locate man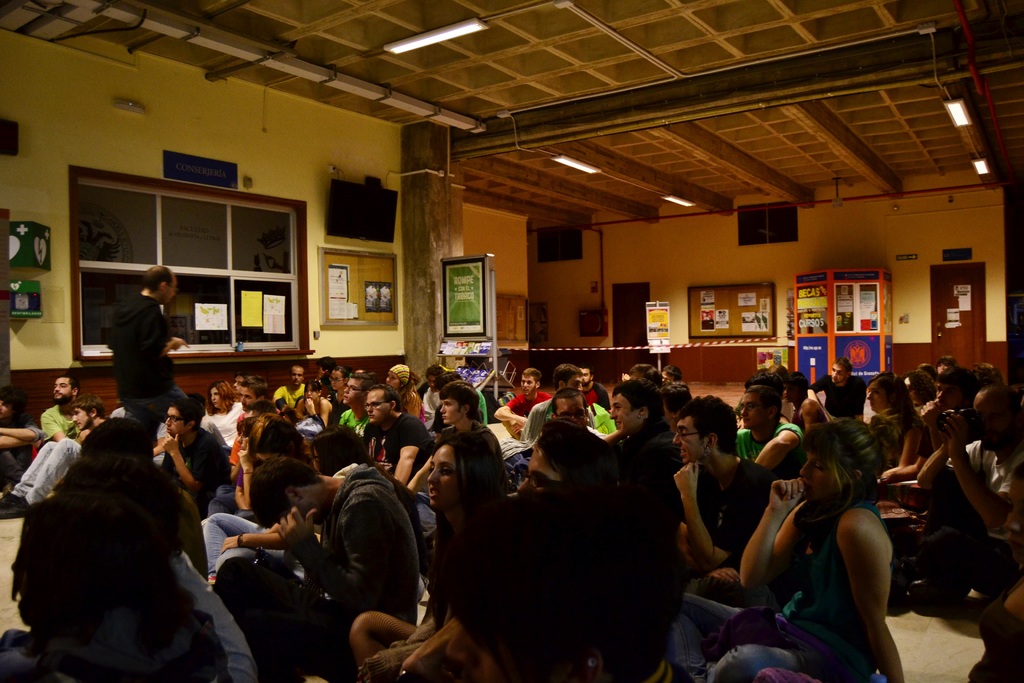
rect(806, 359, 869, 423)
